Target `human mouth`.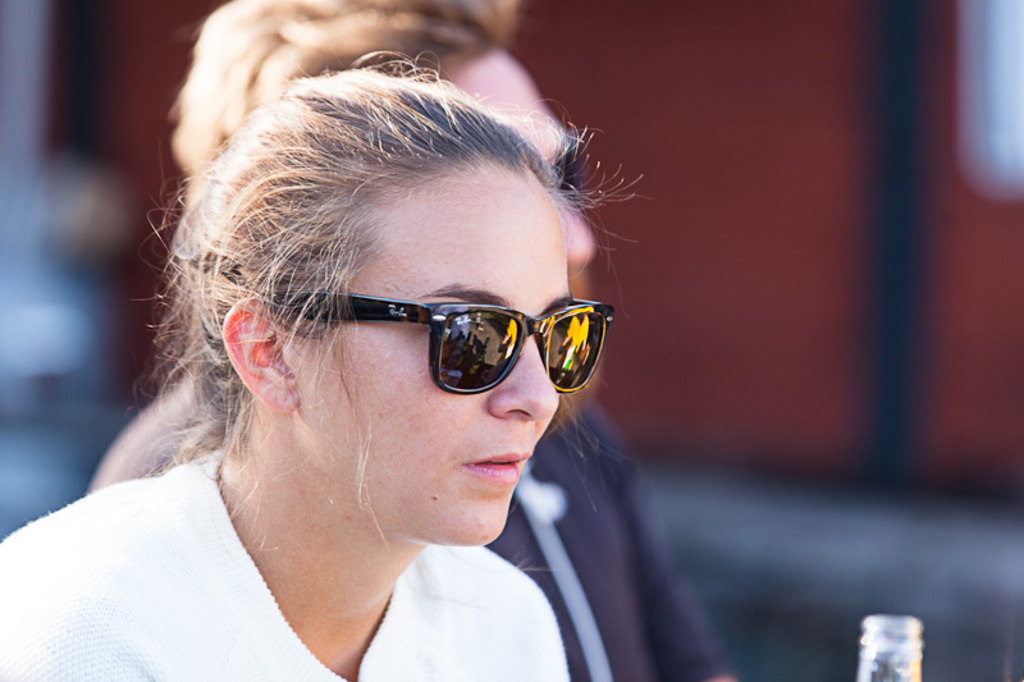
Target region: <box>460,440,534,486</box>.
